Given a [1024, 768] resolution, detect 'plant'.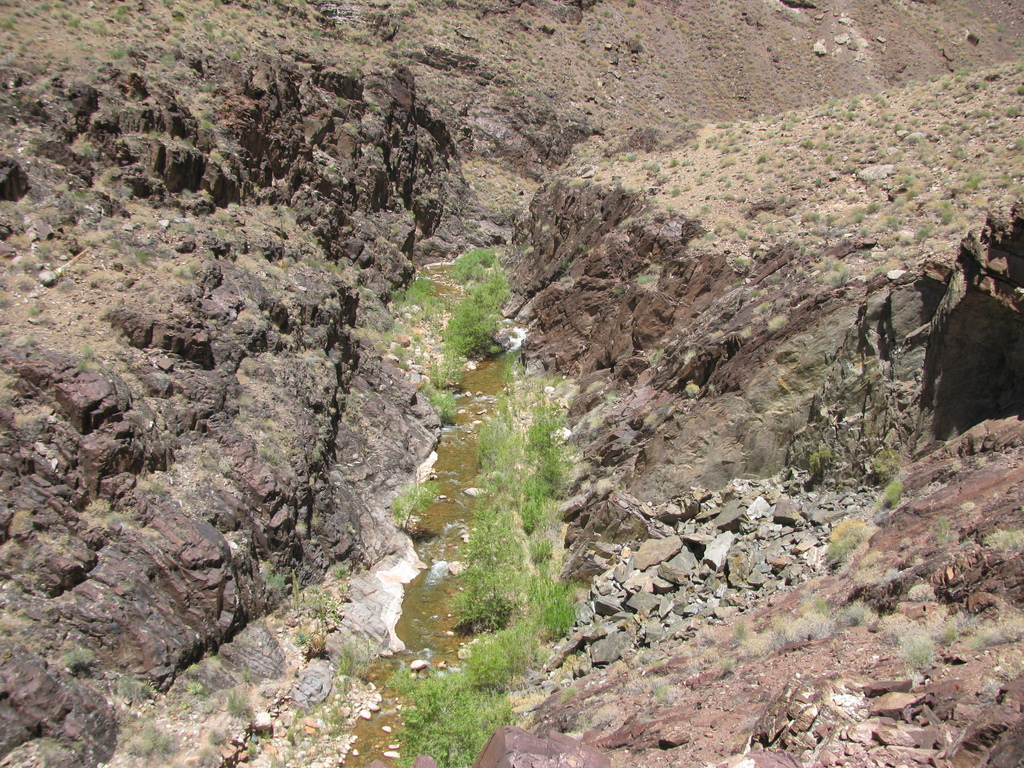
637/271/666/284.
